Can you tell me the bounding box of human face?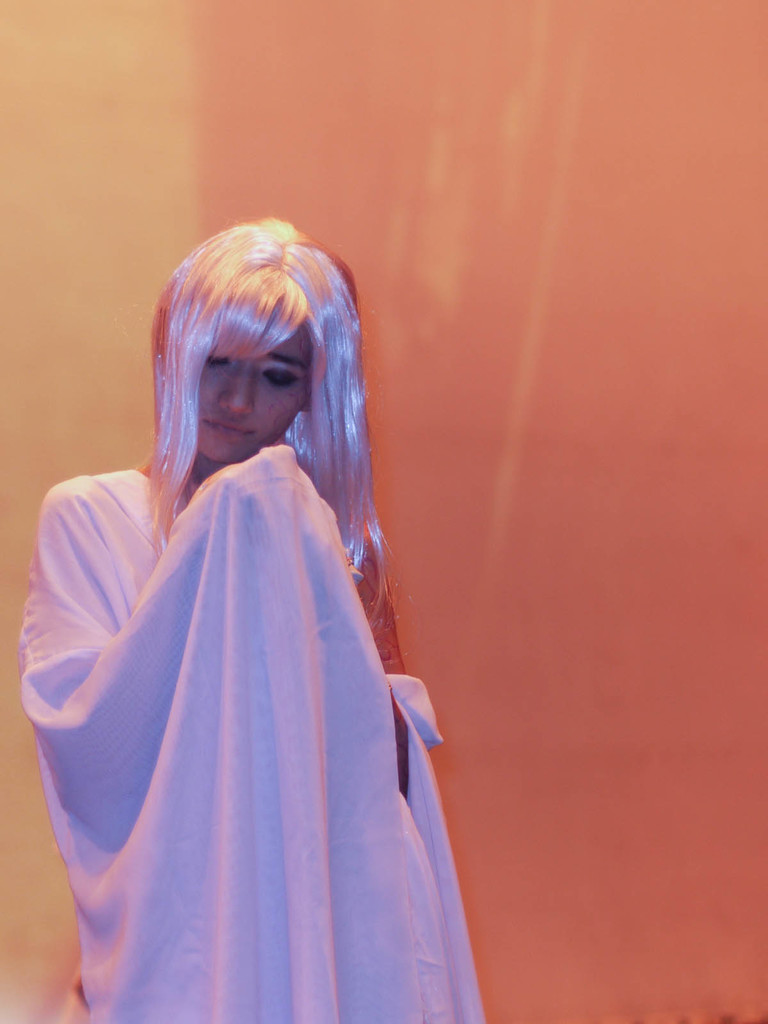
detection(199, 316, 316, 477).
